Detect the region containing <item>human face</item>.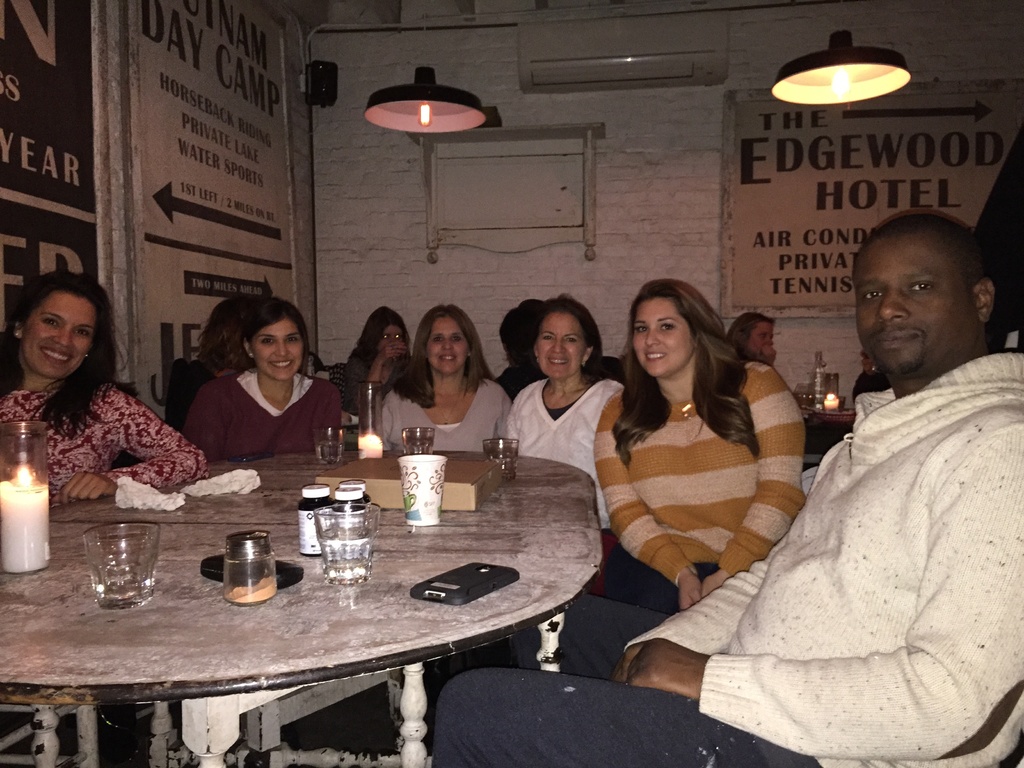
bbox=(628, 304, 703, 374).
